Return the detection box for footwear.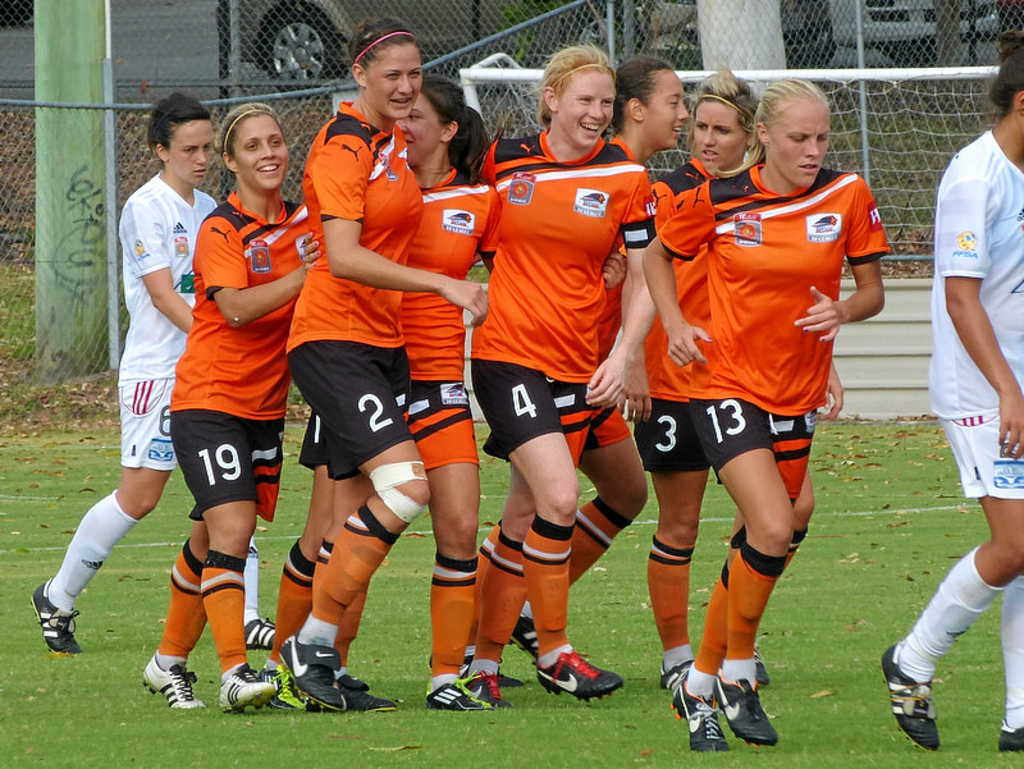
<box>713,674,780,749</box>.
